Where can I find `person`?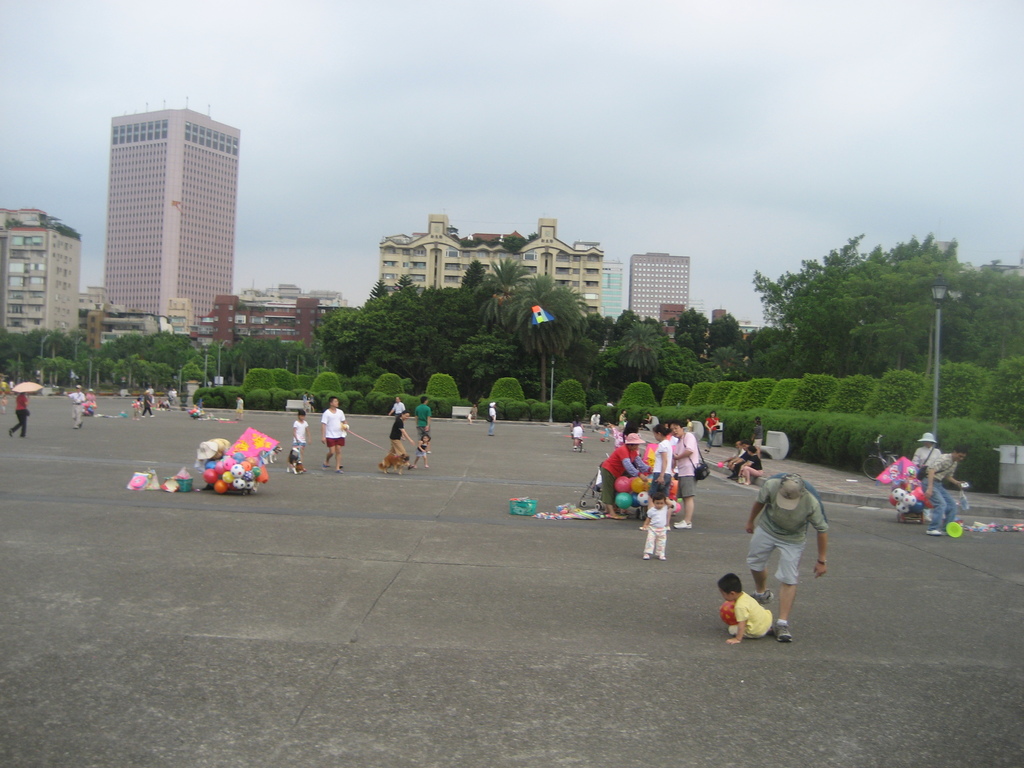
You can find it at detection(908, 428, 932, 474).
